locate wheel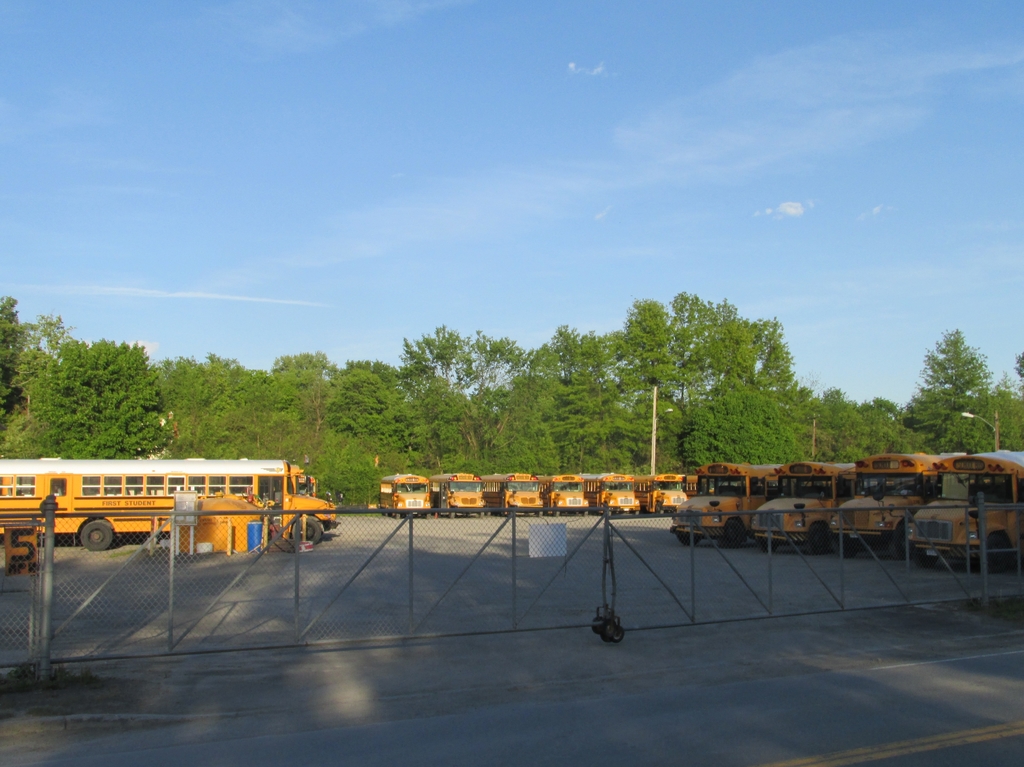
x1=887 y1=534 x2=907 y2=561
